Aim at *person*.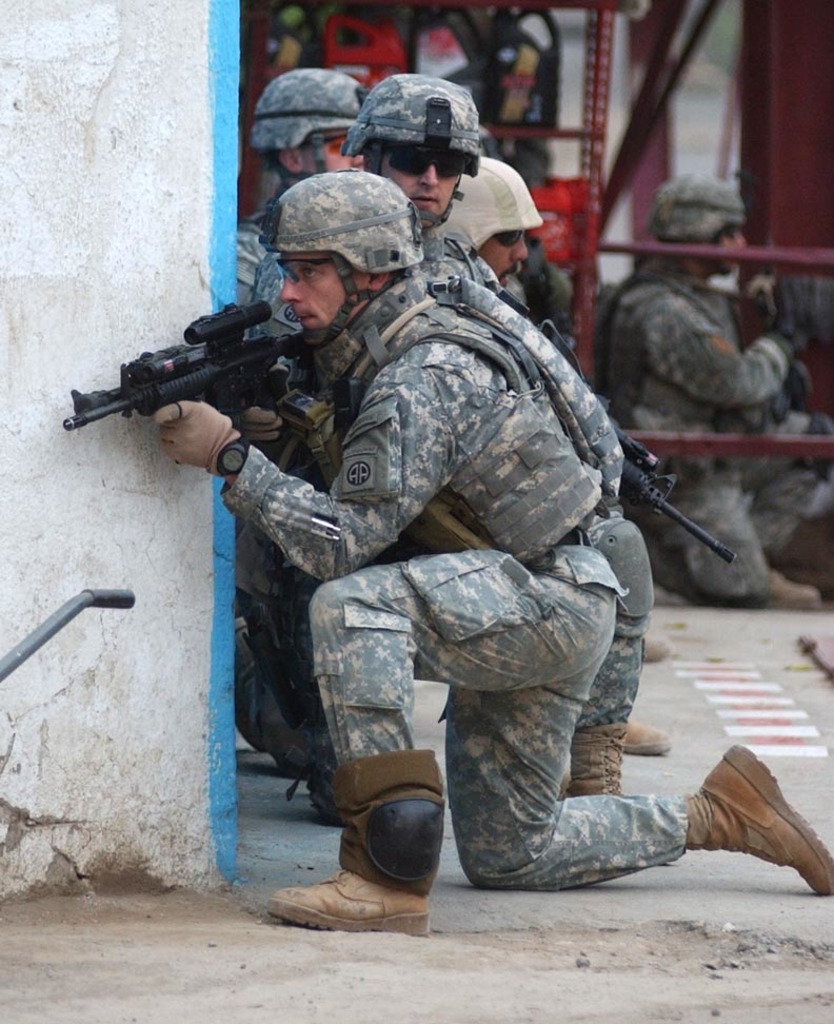
Aimed at x1=597, y1=174, x2=833, y2=604.
